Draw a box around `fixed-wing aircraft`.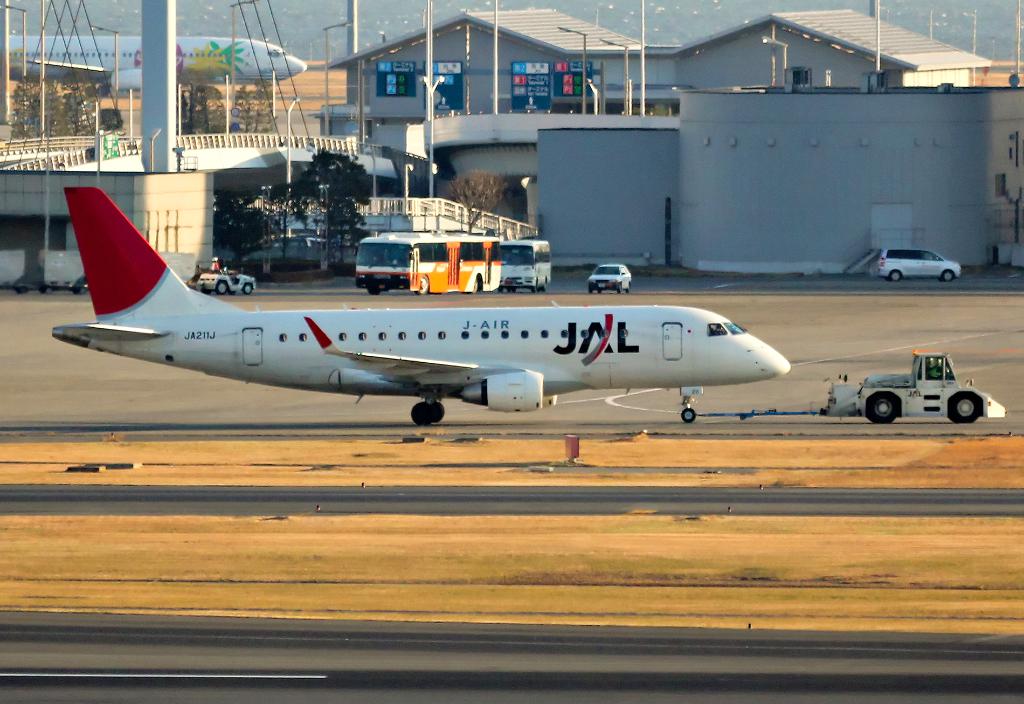
l=45, t=183, r=797, b=429.
